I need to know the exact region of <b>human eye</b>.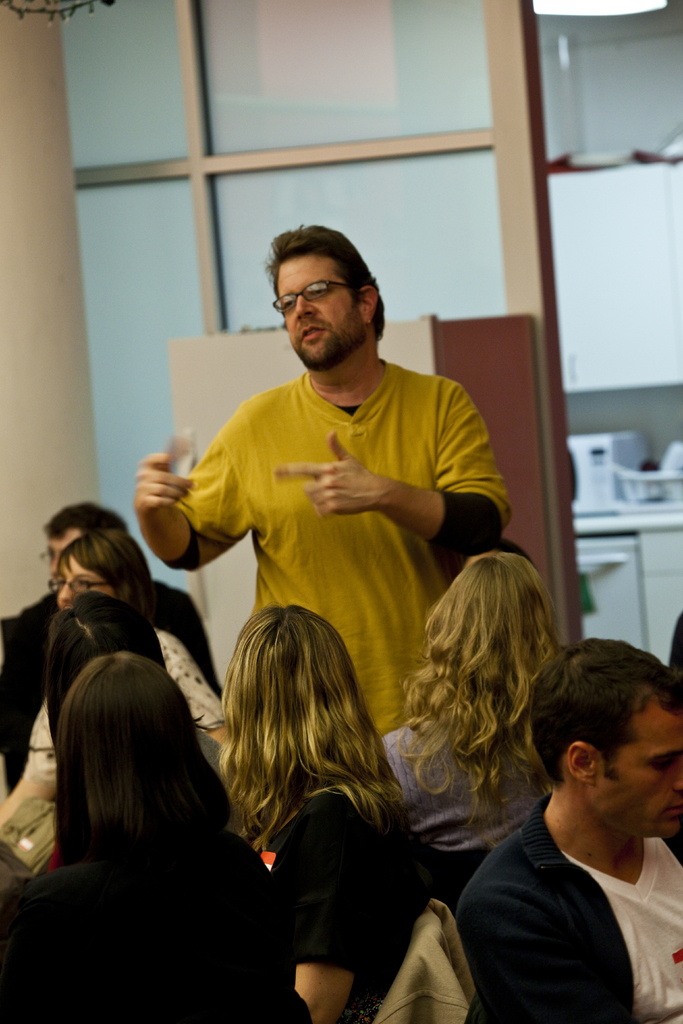
Region: (left=306, top=282, right=331, bottom=300).
